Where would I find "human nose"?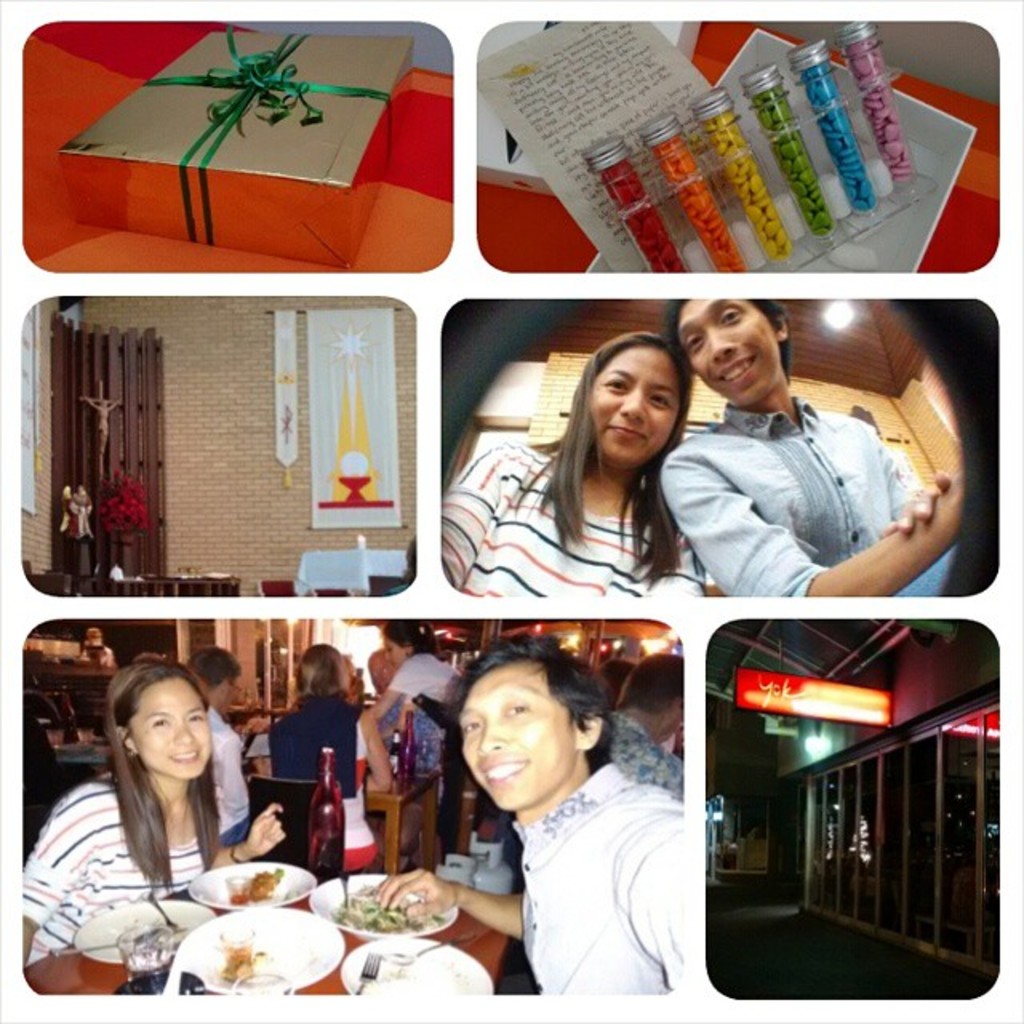
At select_region(165, 718, 189, 746).
